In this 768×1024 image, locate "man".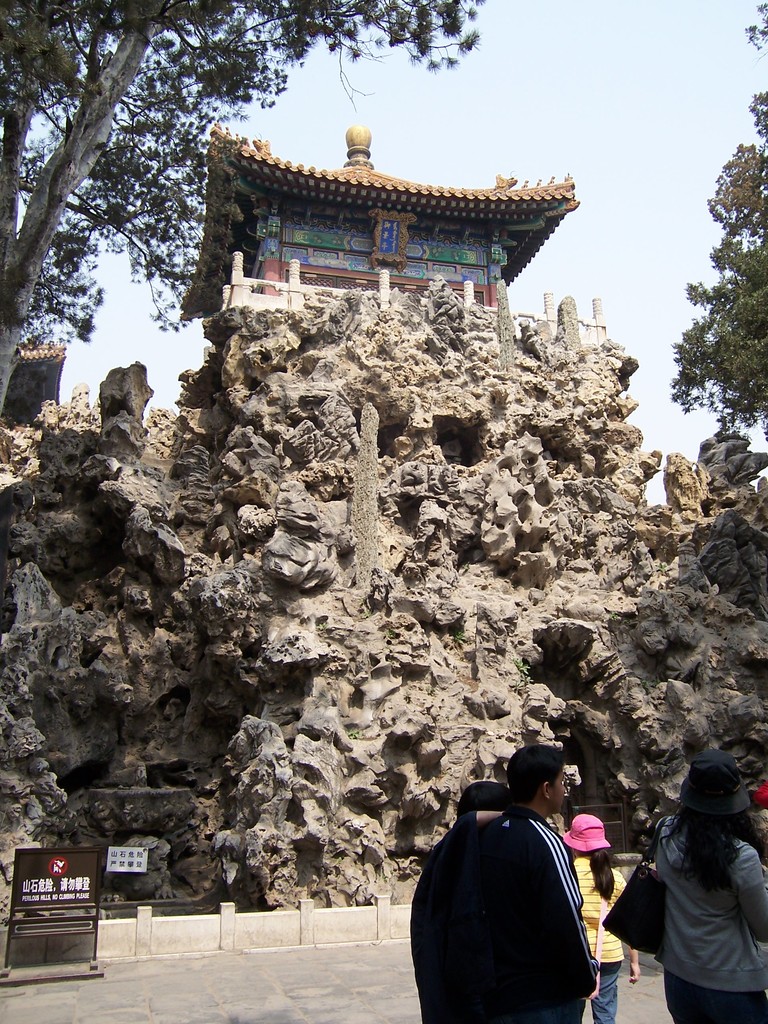
Bounding box: select_region(464, 743, 604, 1023).
